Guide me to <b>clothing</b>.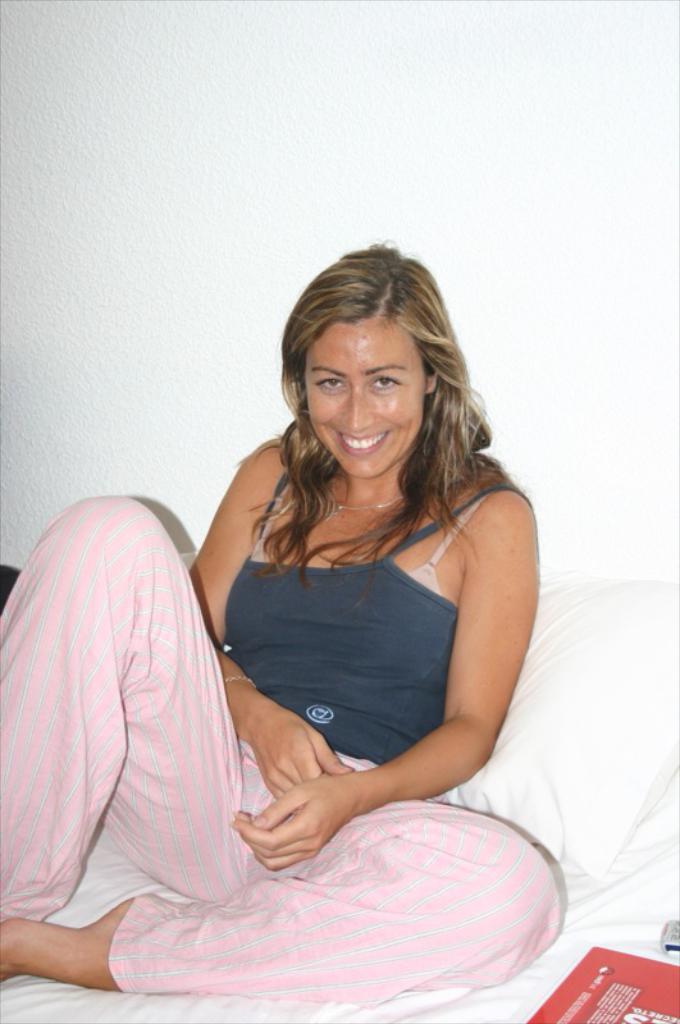
Guidance: l=0, t=444, r=560, b=1012.
